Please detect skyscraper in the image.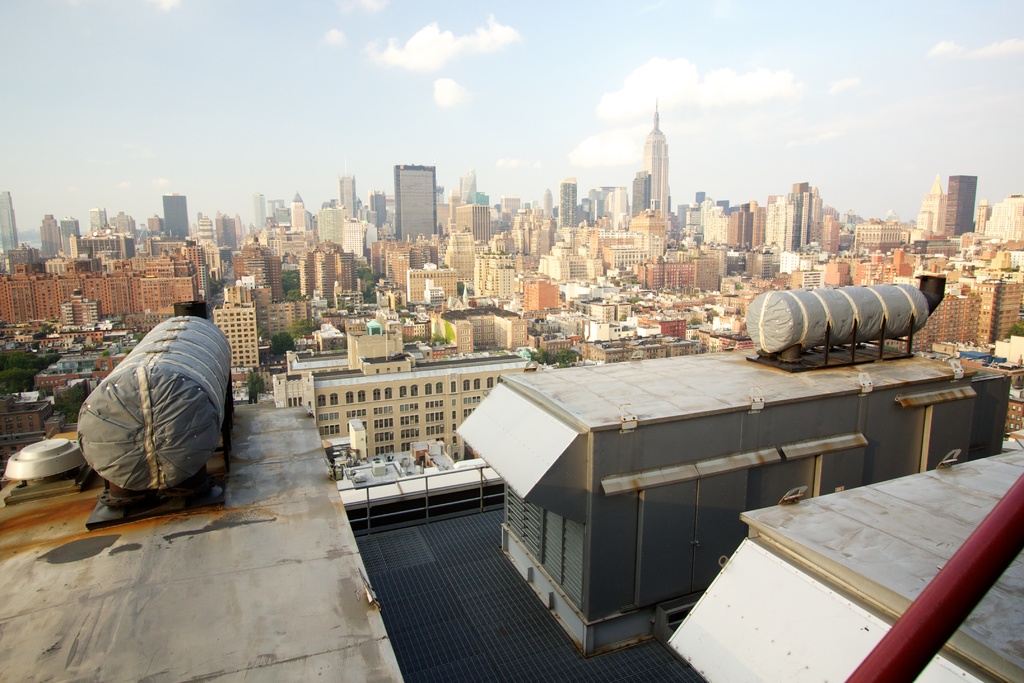
region(219, 212, 236, 257).
